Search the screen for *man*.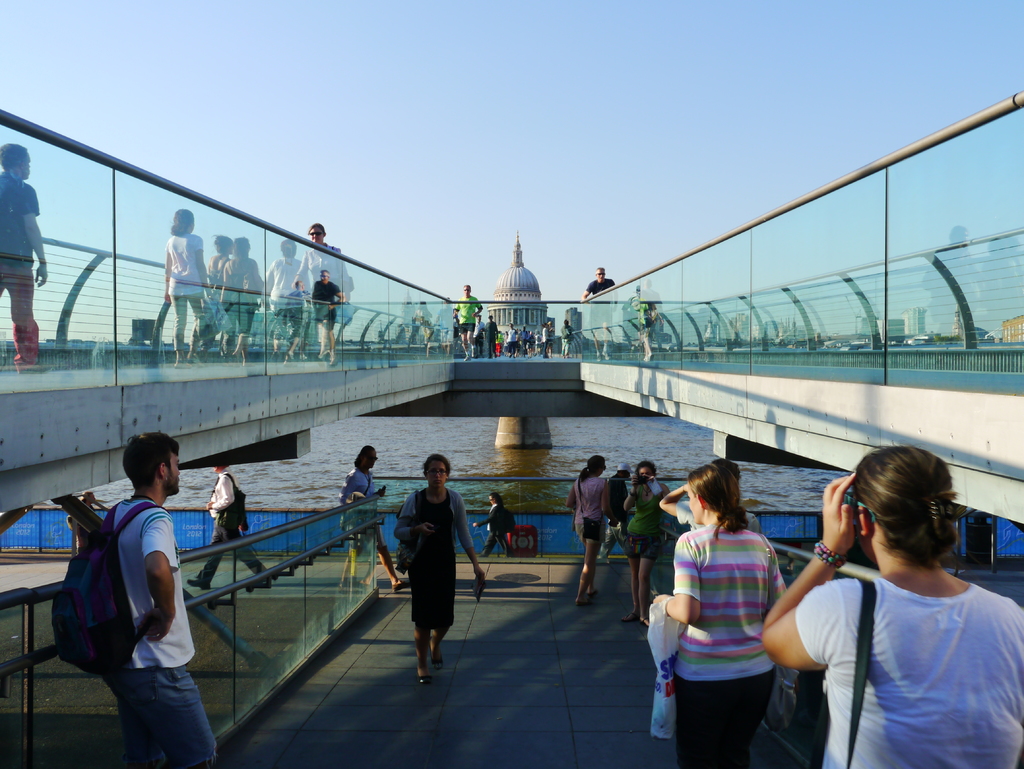
Found at region(308, 267, 344, 362).
